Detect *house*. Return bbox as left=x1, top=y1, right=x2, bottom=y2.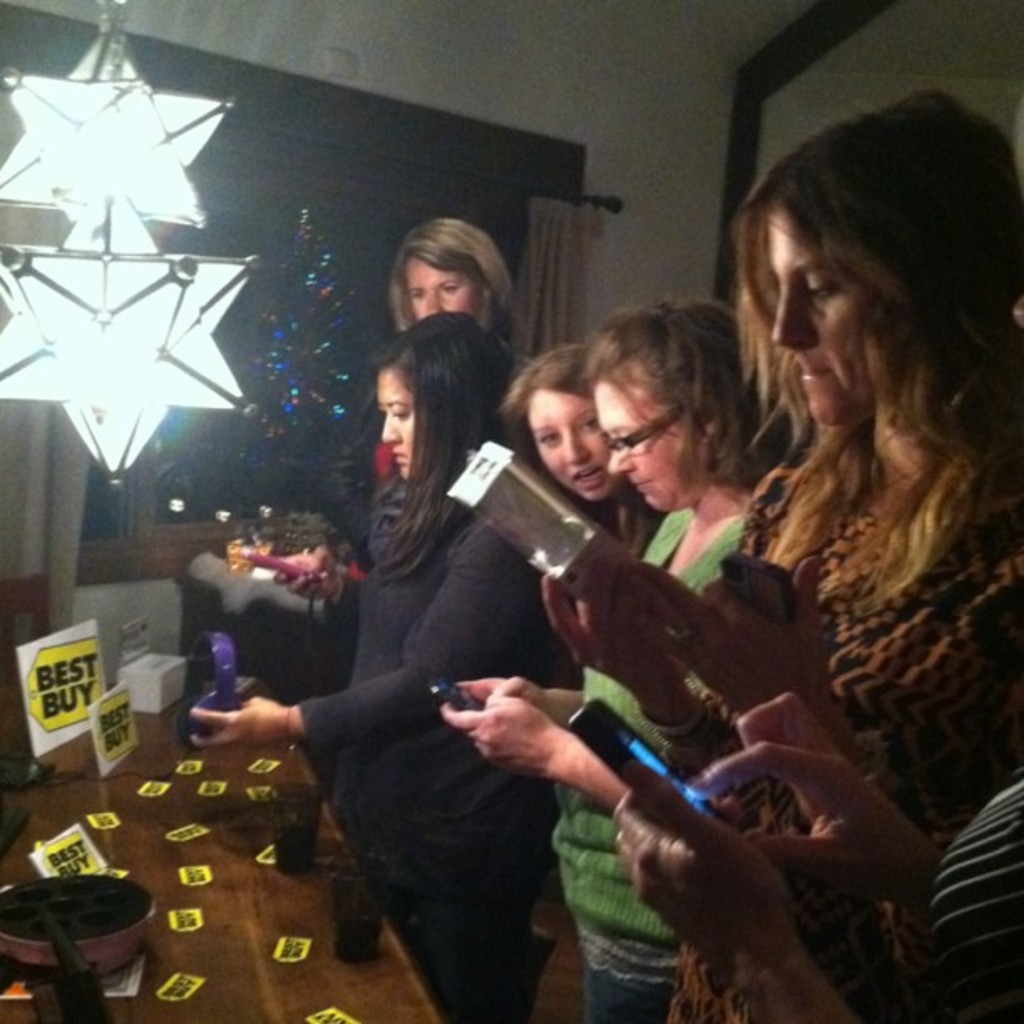
left=0, top=0, right=1022, bottom=1022.
